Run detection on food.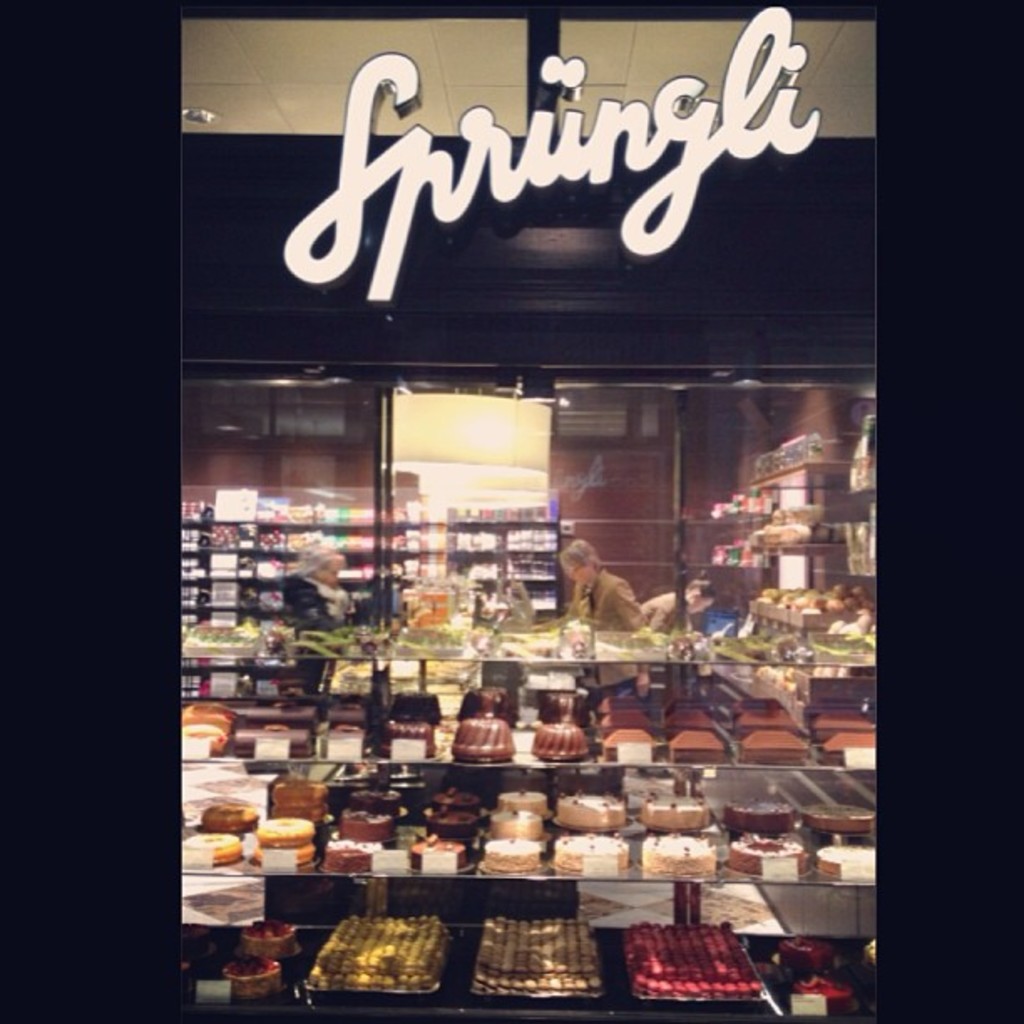
Result: {"x1": 798, "y1": 801, "x2": 877, "y2": 833}.
